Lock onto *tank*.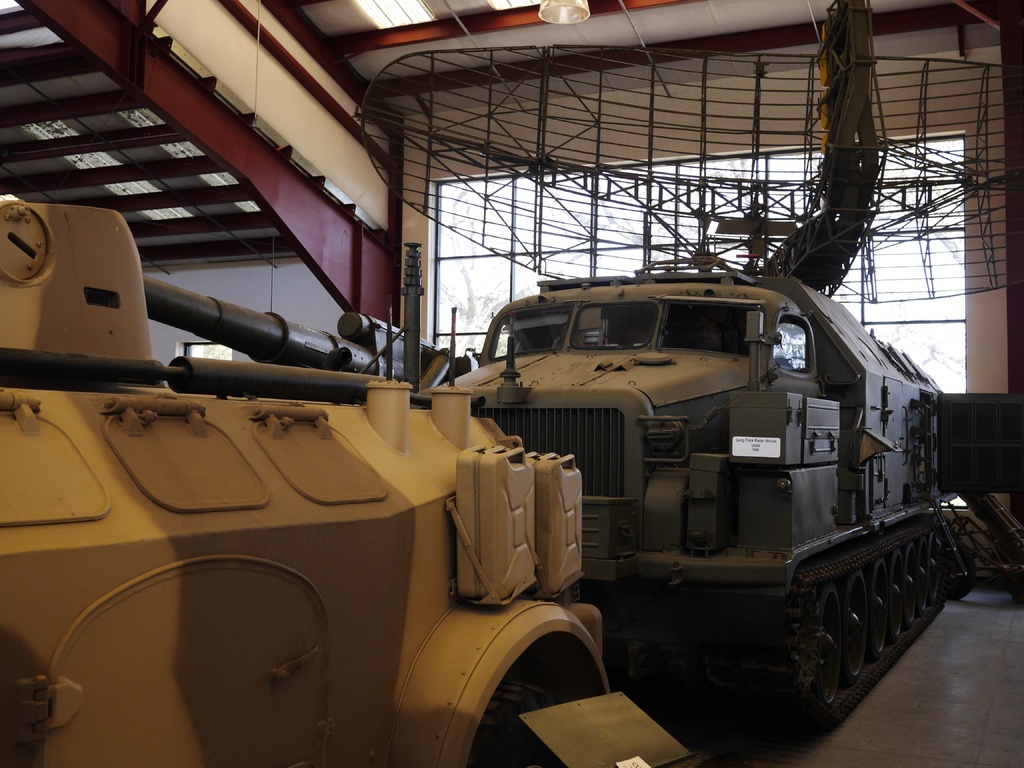
Locked: select_region(0, 203, 692, 767).
